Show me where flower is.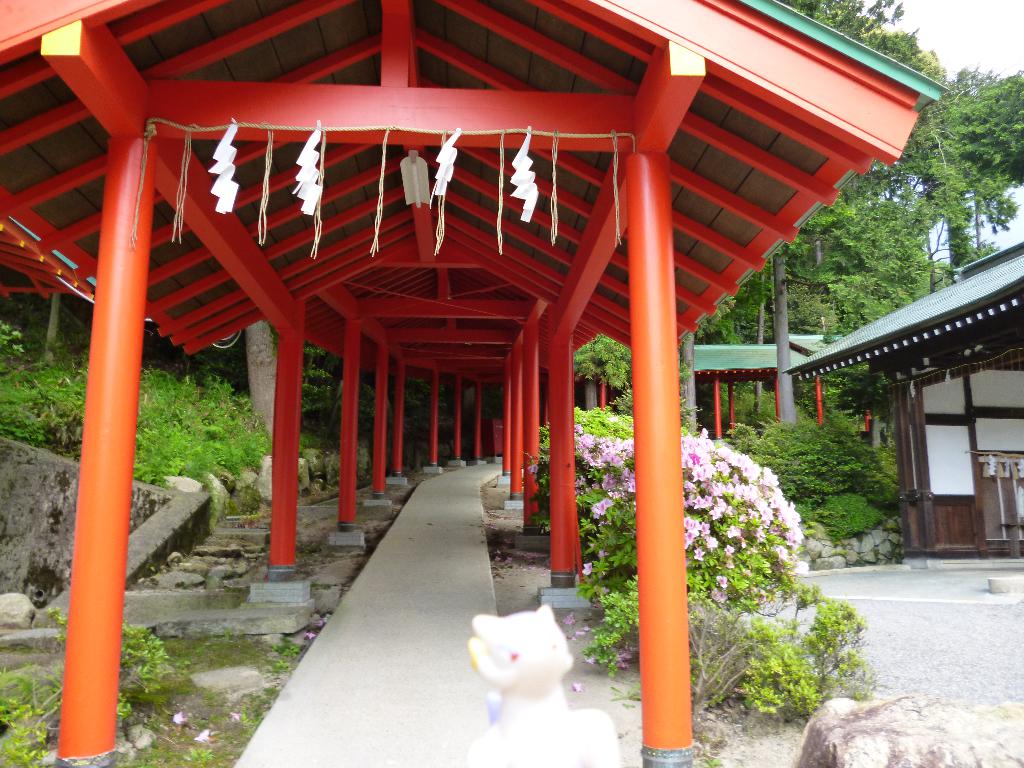
flower is at [526,461,540,475].
